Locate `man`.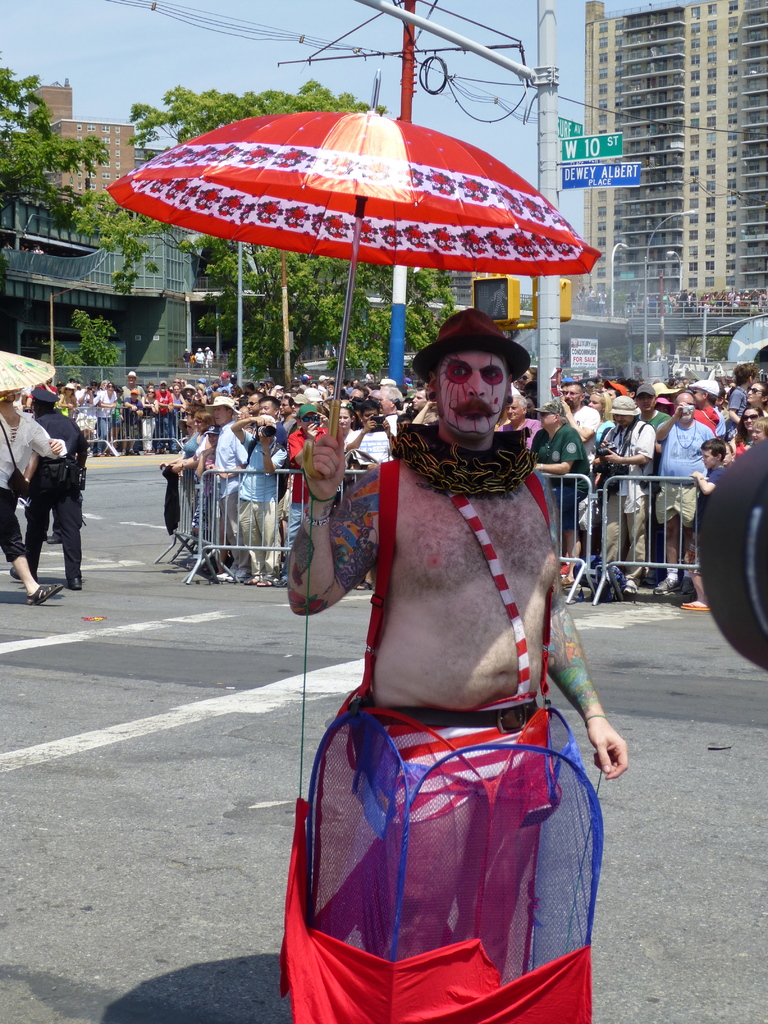
Bounding box: <region>276, 394, 298, 438</region>.
